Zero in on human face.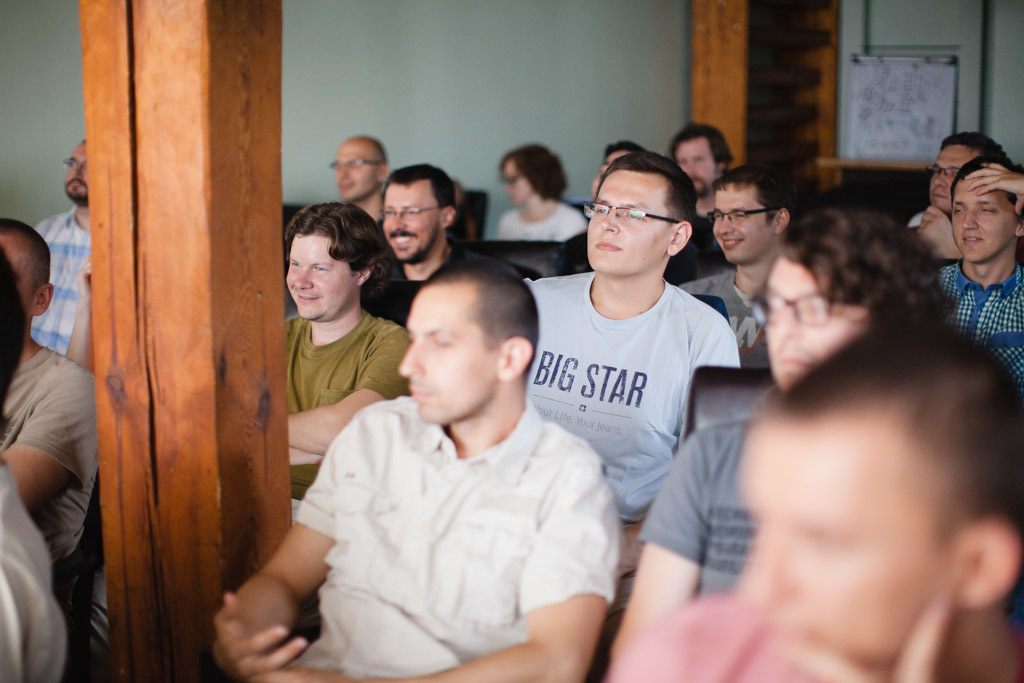
Zeroed in: locate(396, 283, 499, 420).
